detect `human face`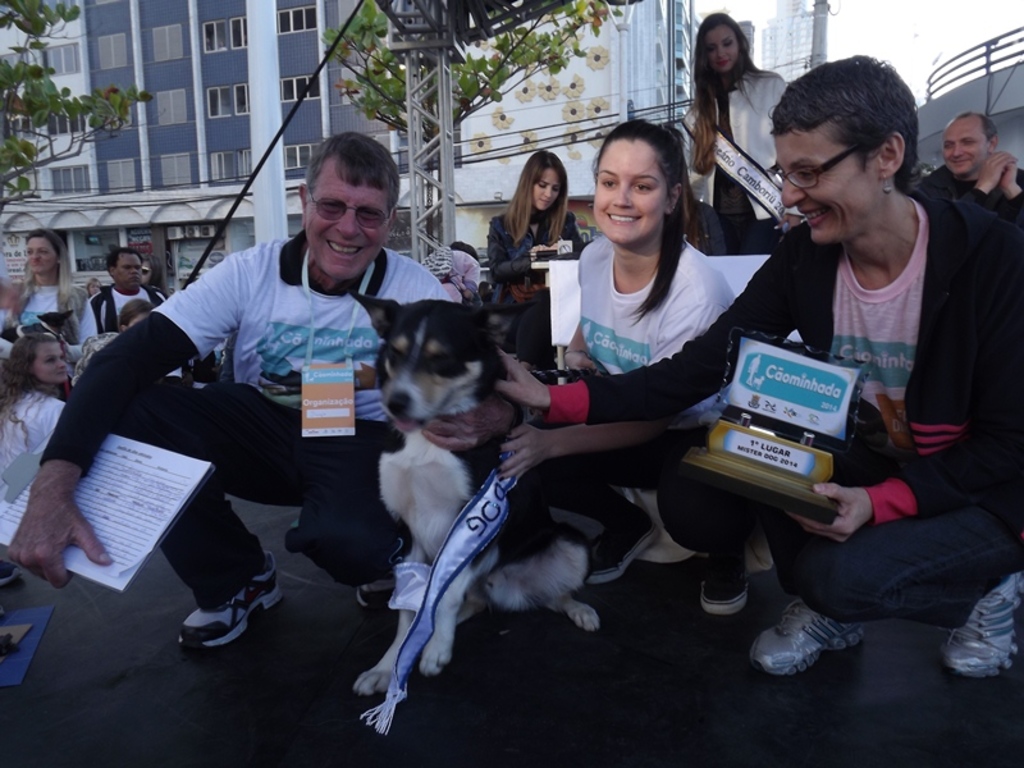
593/138/672/242
